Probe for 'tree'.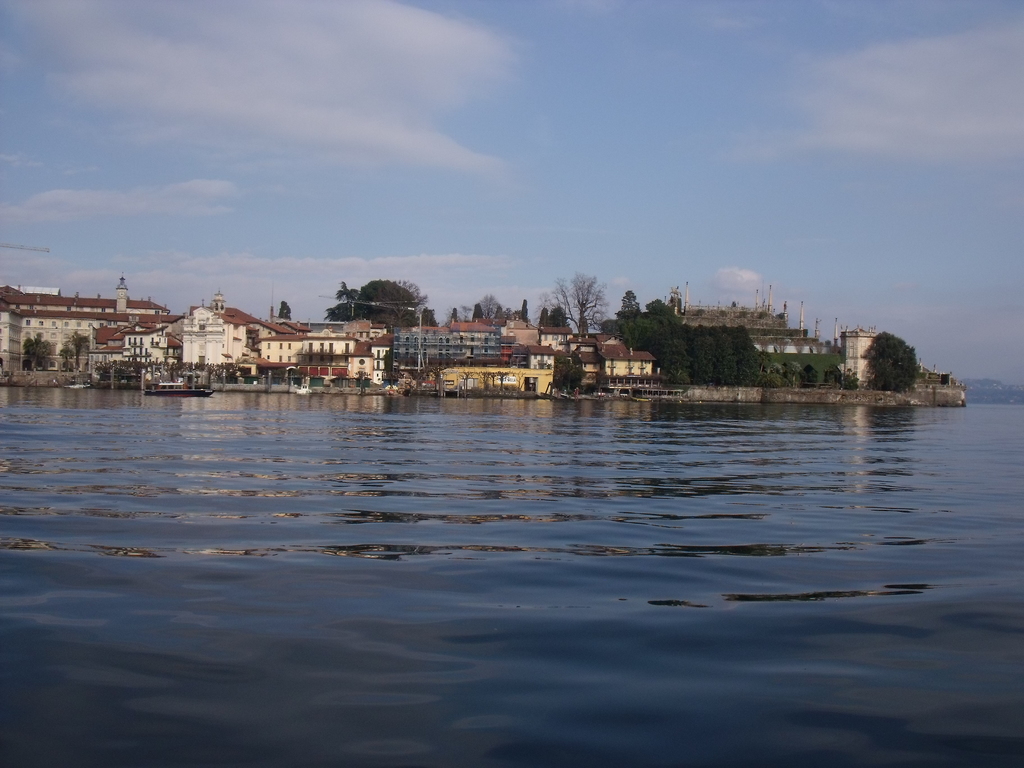
Probe result: 541 275 611 336.
